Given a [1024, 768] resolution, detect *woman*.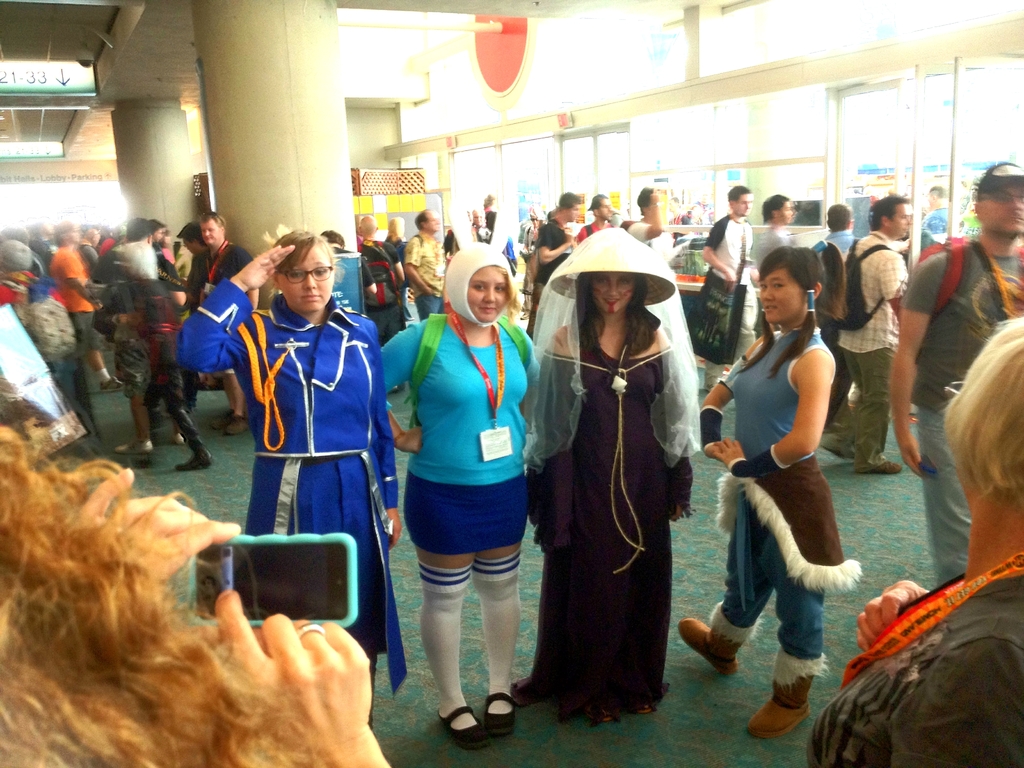
bbox=[673, 246, 834, 745].
